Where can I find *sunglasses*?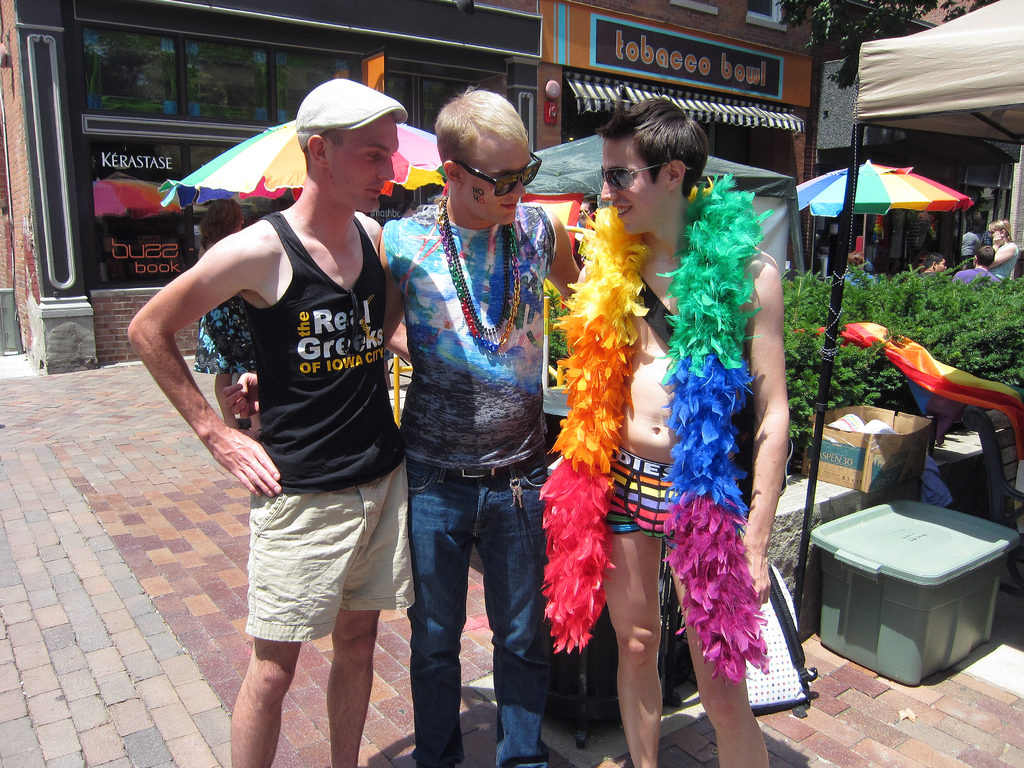
You can find it at <region>599, 169, 689, 192</region>.
